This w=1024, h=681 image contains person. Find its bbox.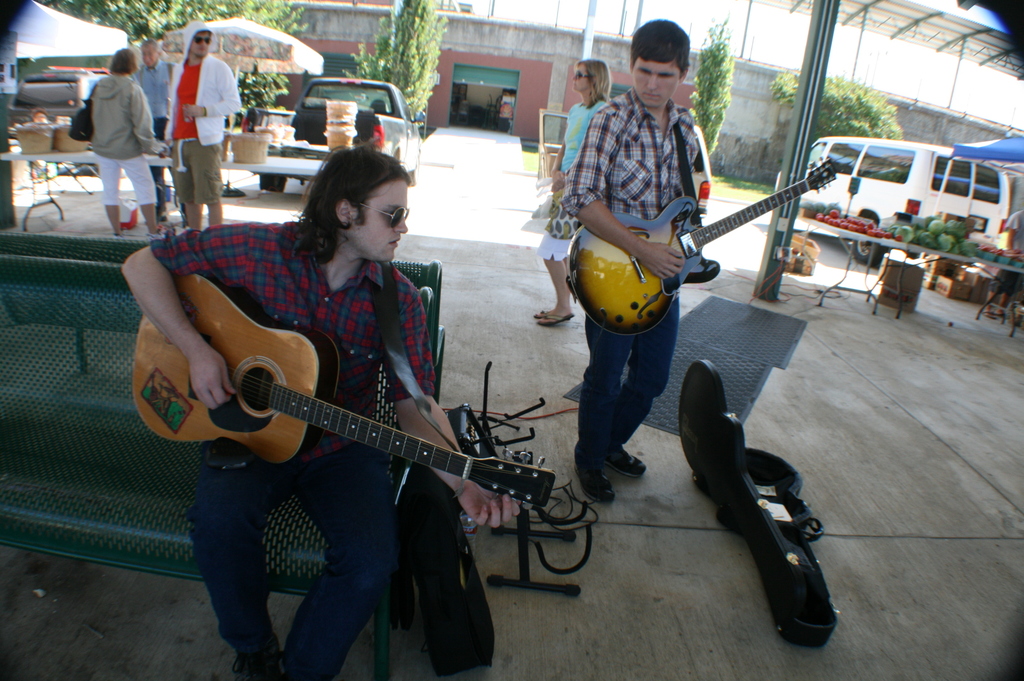
locate(982, 214, 1023, 320).
